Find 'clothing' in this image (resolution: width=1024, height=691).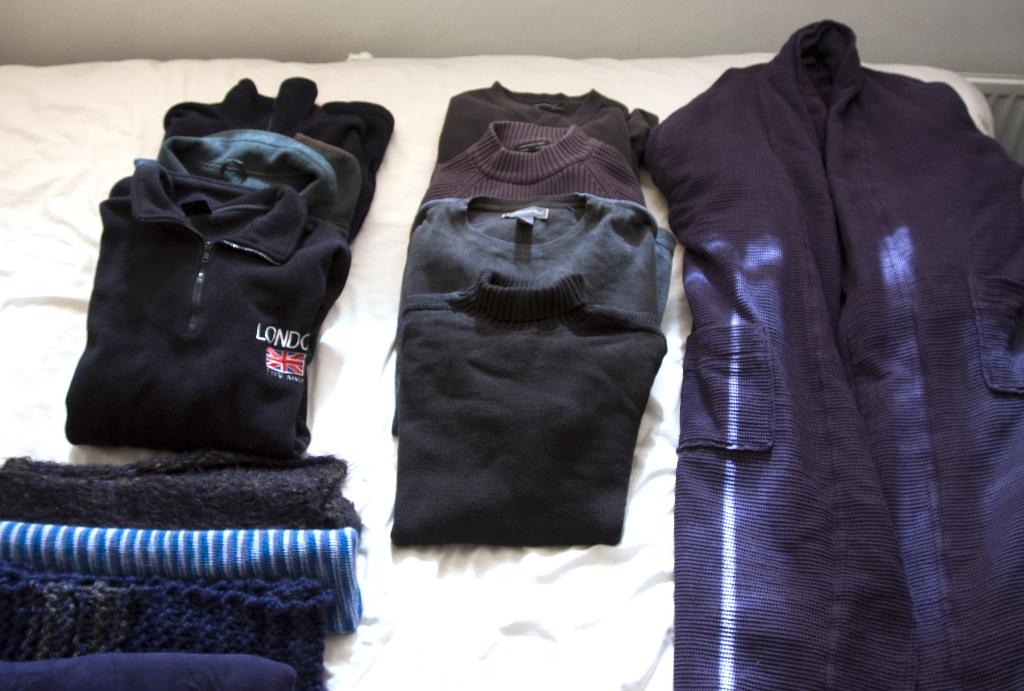
x1=431 y1=77 x2=661 y2=179.
